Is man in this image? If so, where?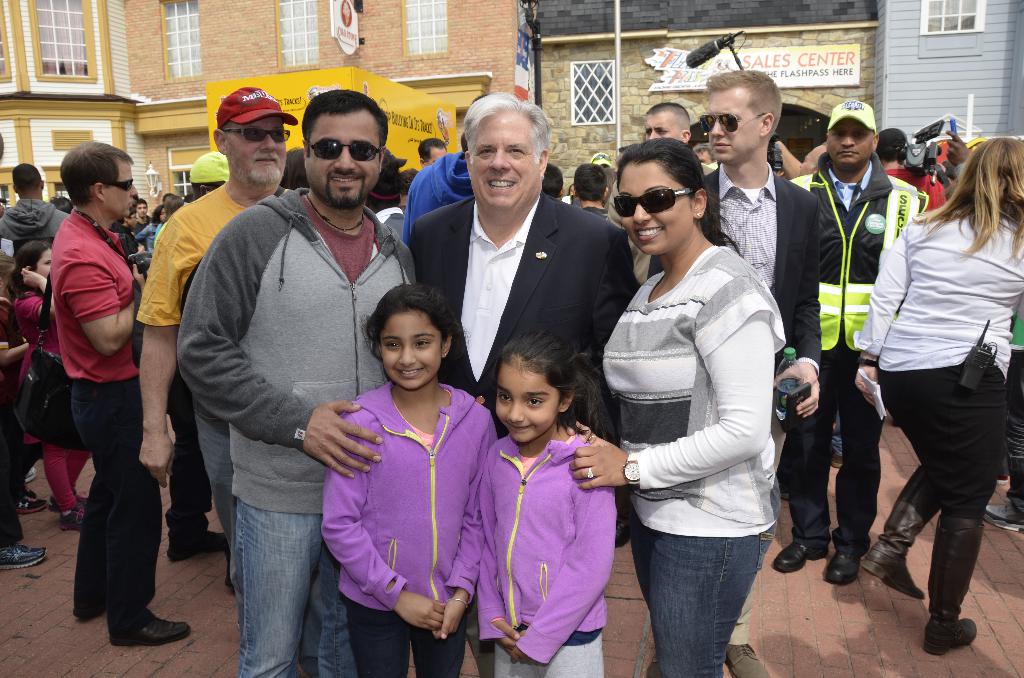
Yes, at [left=694, top=58, right=819, bottom=677].
